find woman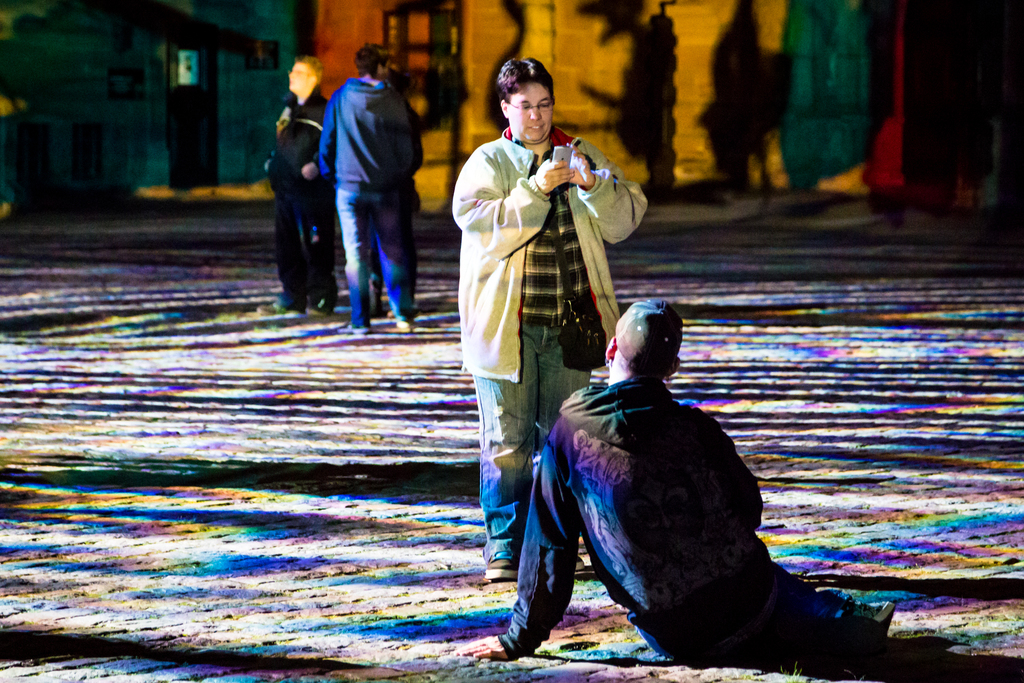
rect(488, 281, 938, 682)
